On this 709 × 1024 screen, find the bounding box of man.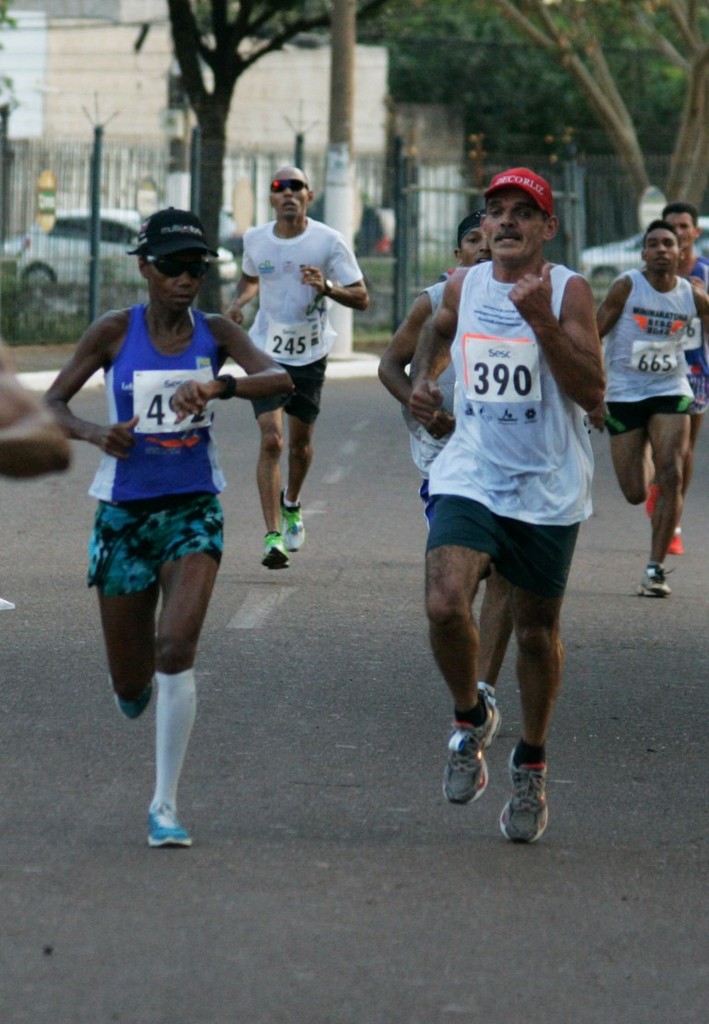
Bounding box: (x1=635, y1=204, x2=708, y2=552).
